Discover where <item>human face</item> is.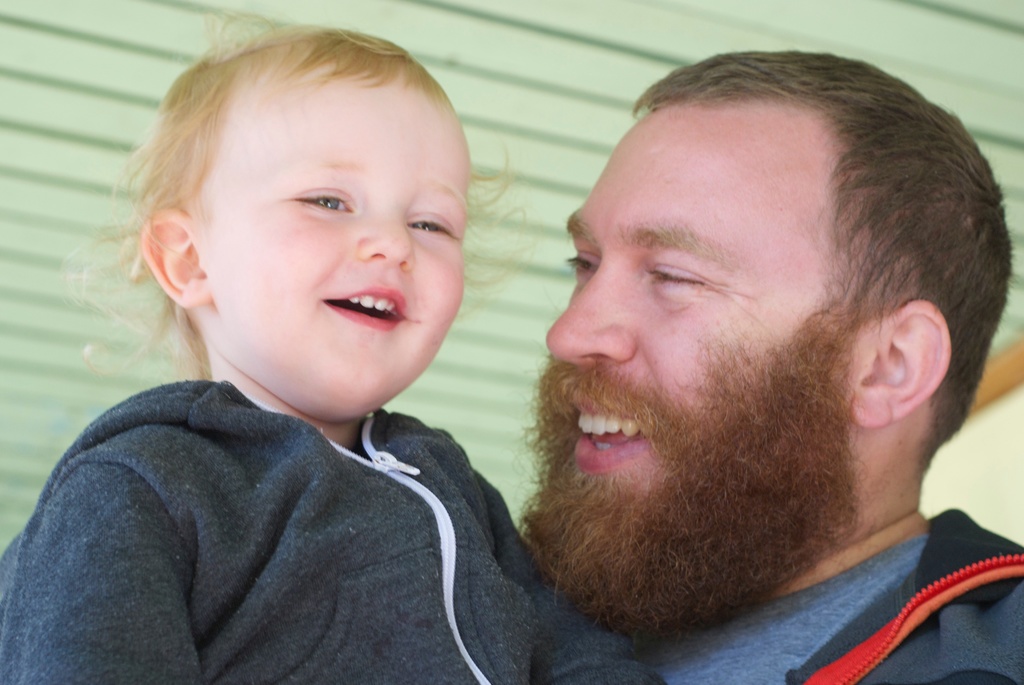
Discovered at [x1=547, y1=105, x2=875, y2=583].
